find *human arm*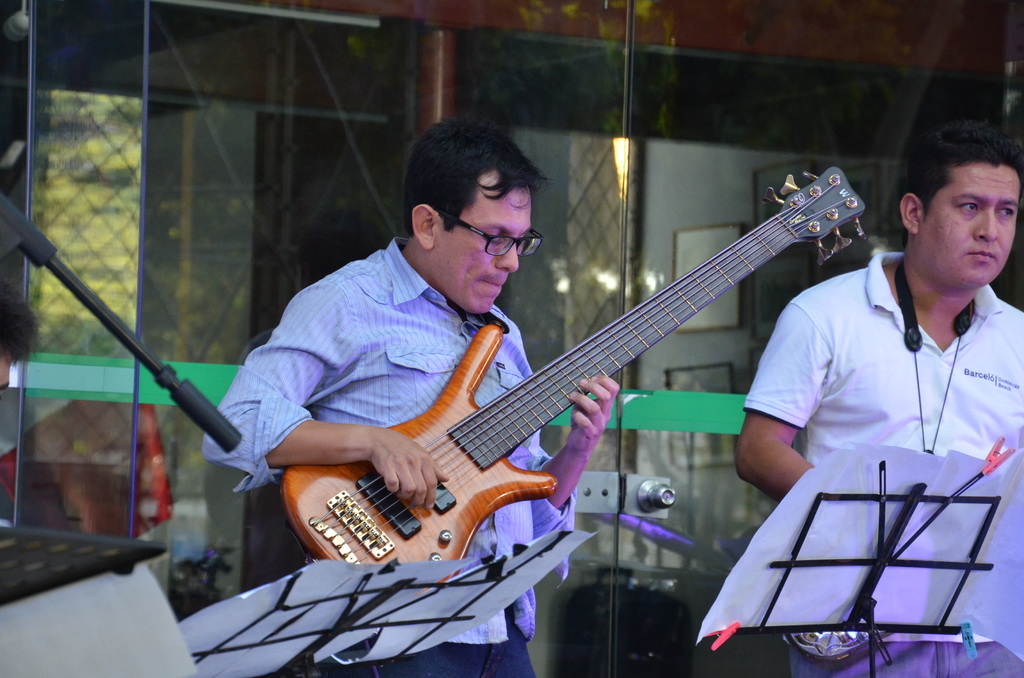
bbox(733, 277, 840, 538)
